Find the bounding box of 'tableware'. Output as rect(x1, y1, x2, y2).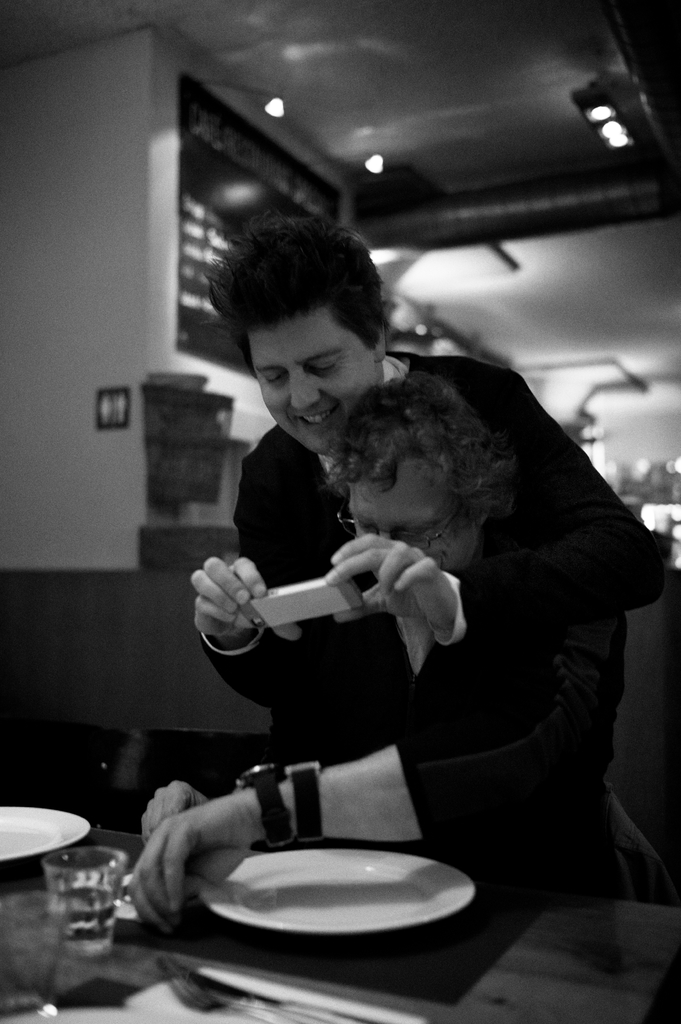
rect(44, 846, 124, 956).
